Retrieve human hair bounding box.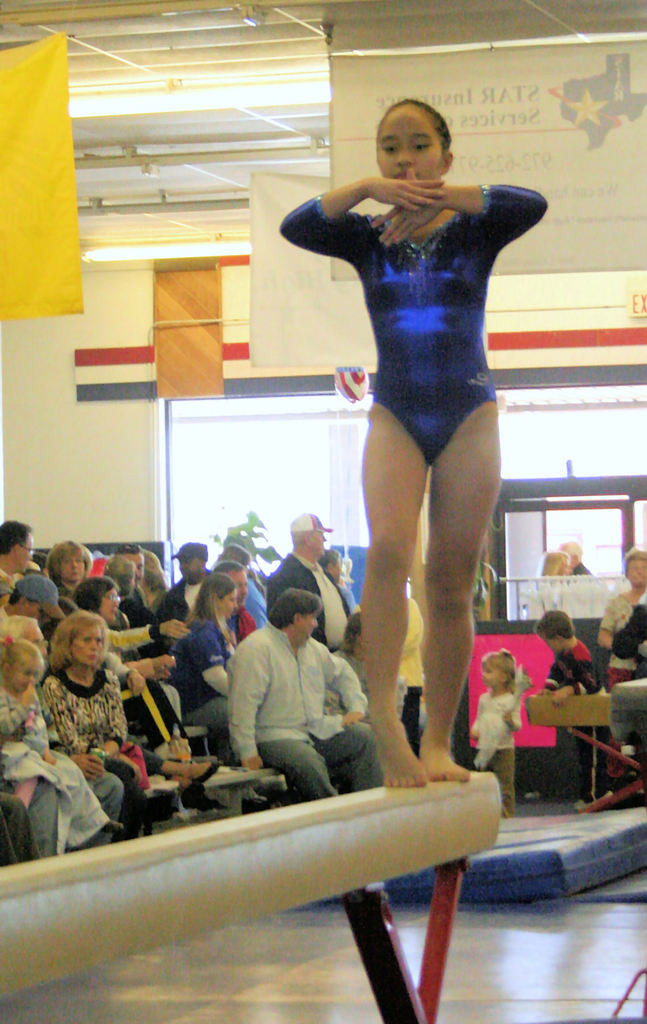
Bounding box: crop(316, 548, 339, 572).
